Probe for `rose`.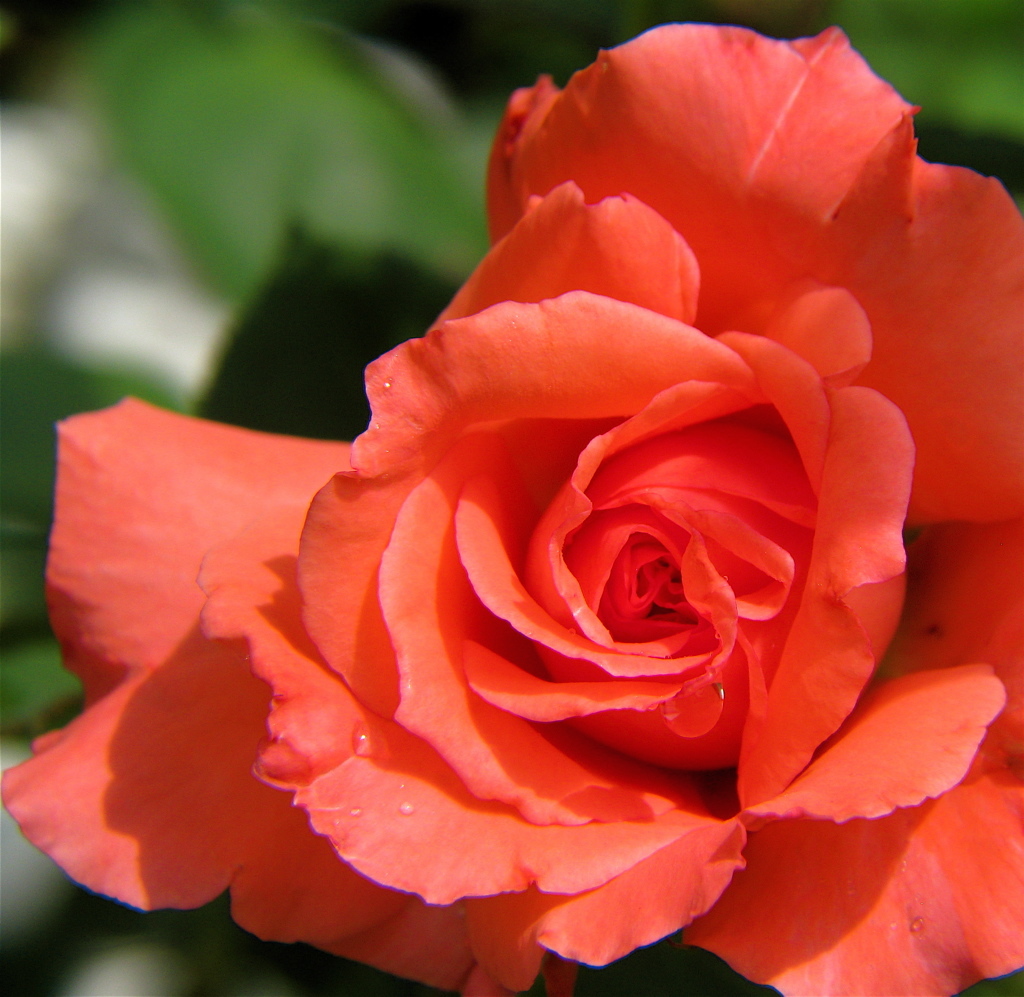
Probe result: region(0, 18, 1023, 996).
